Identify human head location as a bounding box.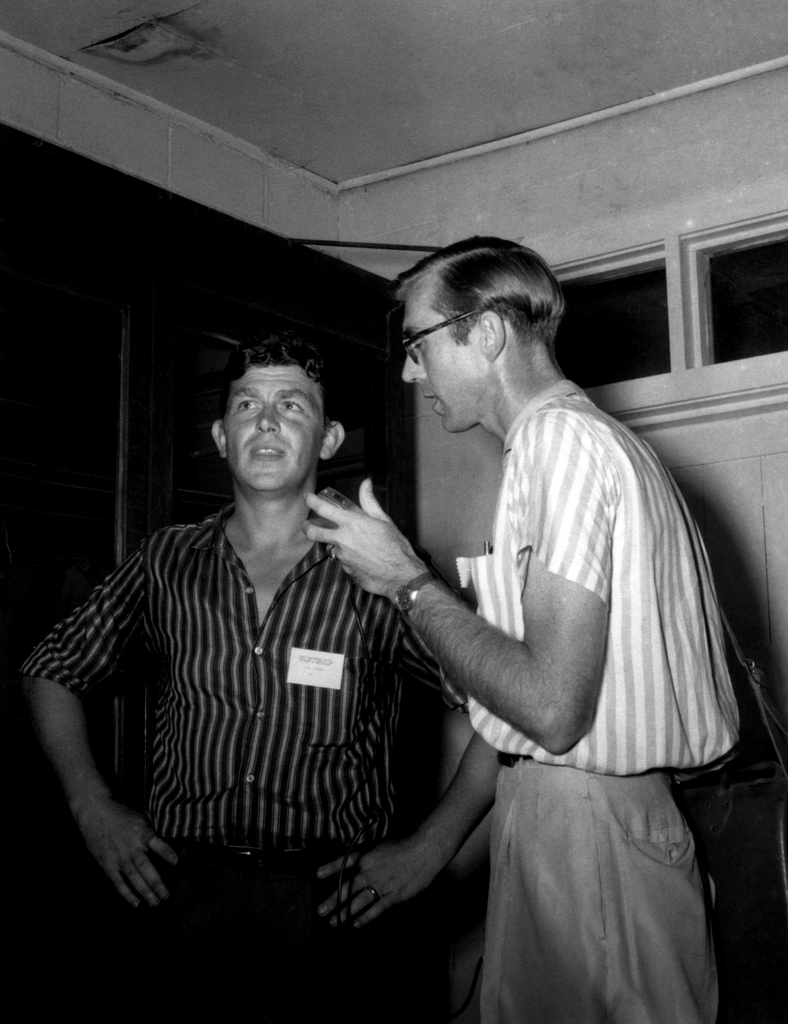
(left=402, top=236, right=565, bottom=435).
